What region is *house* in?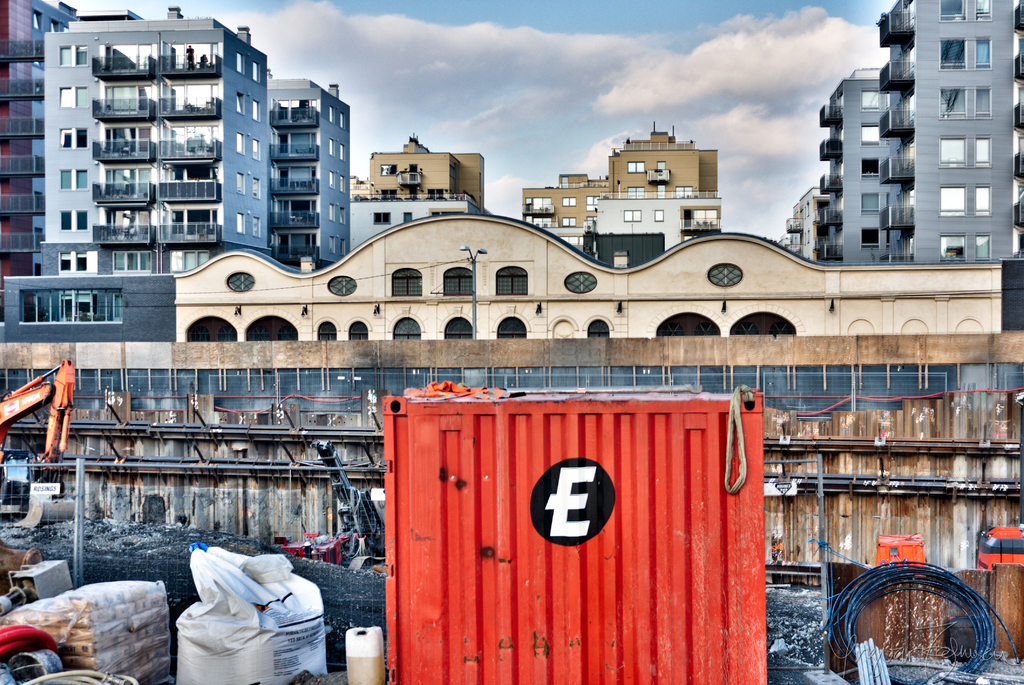
518 125 717 265.
